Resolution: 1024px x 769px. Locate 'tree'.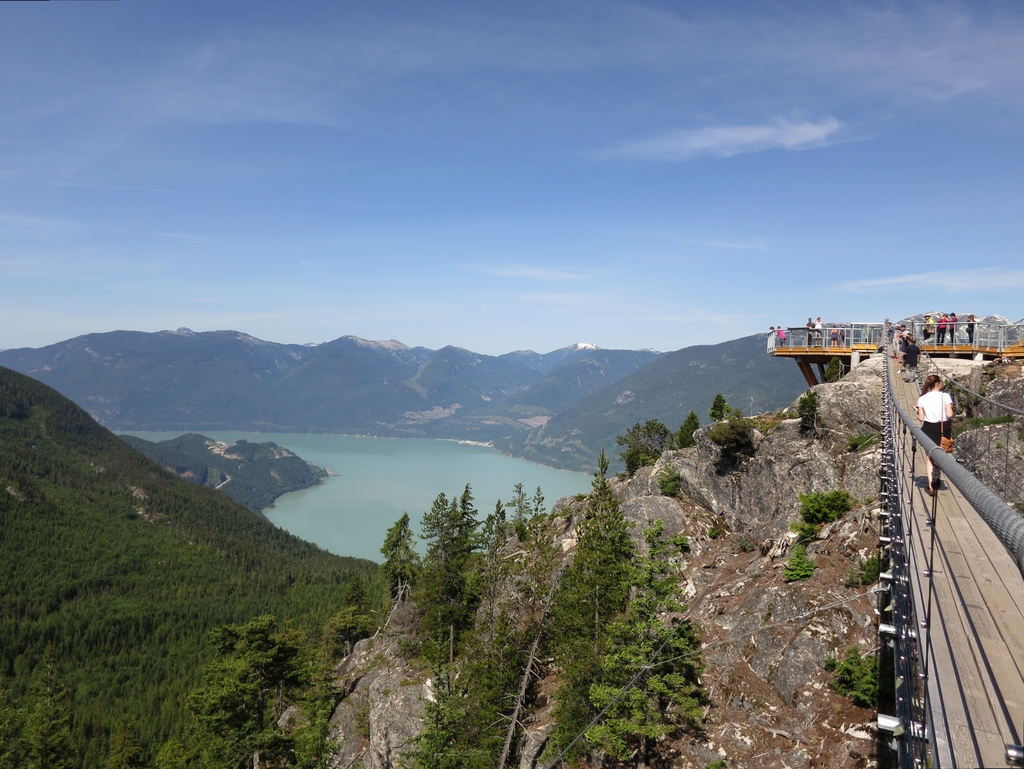
BBox(801, 476, 851, 525).
